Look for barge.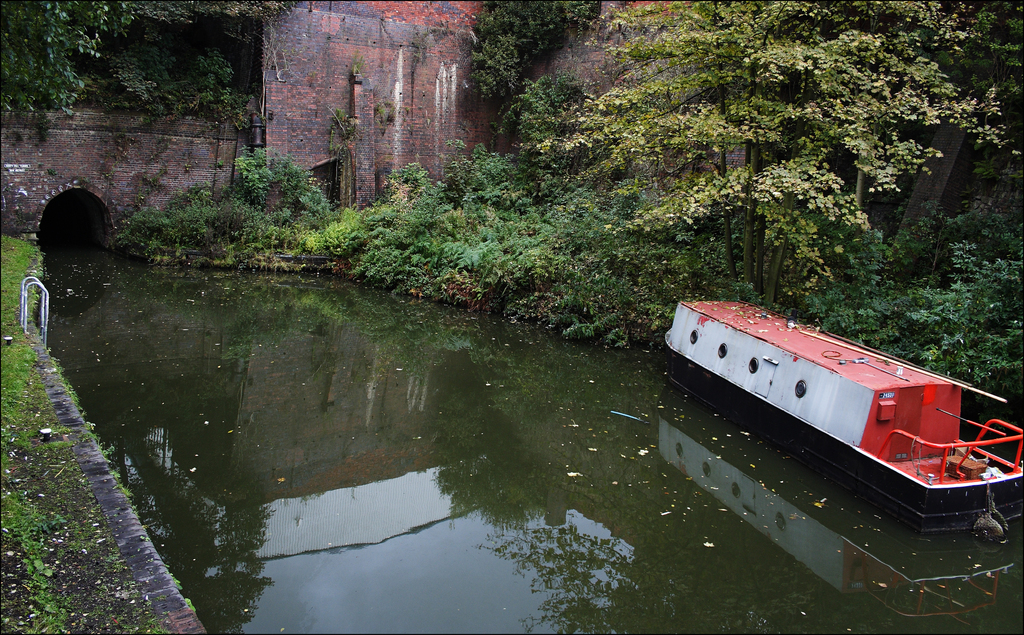
Found: l=666, t=303, r=1023, b=538.
